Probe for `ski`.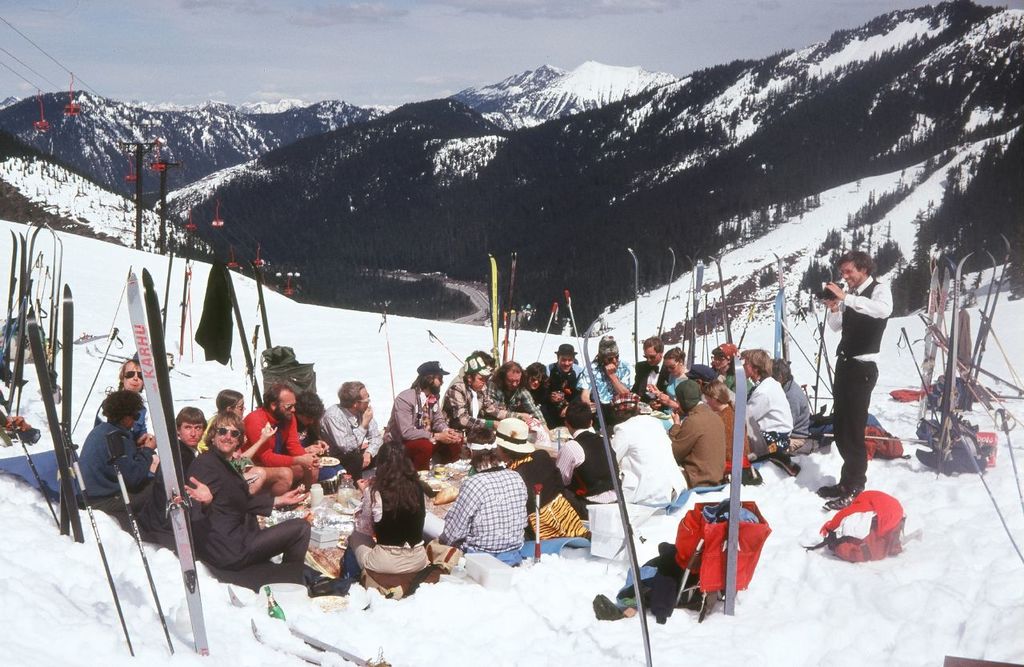
Probe result: select_region(490, 248, 502, 366).
